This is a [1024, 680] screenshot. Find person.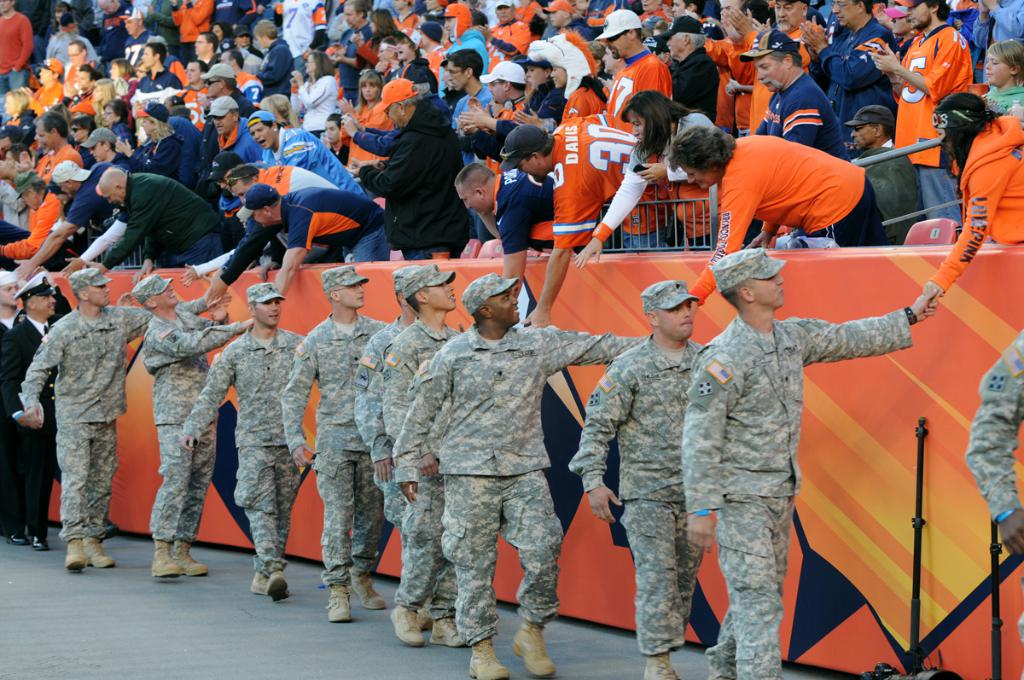
Bounding box: [x1=61, y1=166, x2=230, y2=275].
